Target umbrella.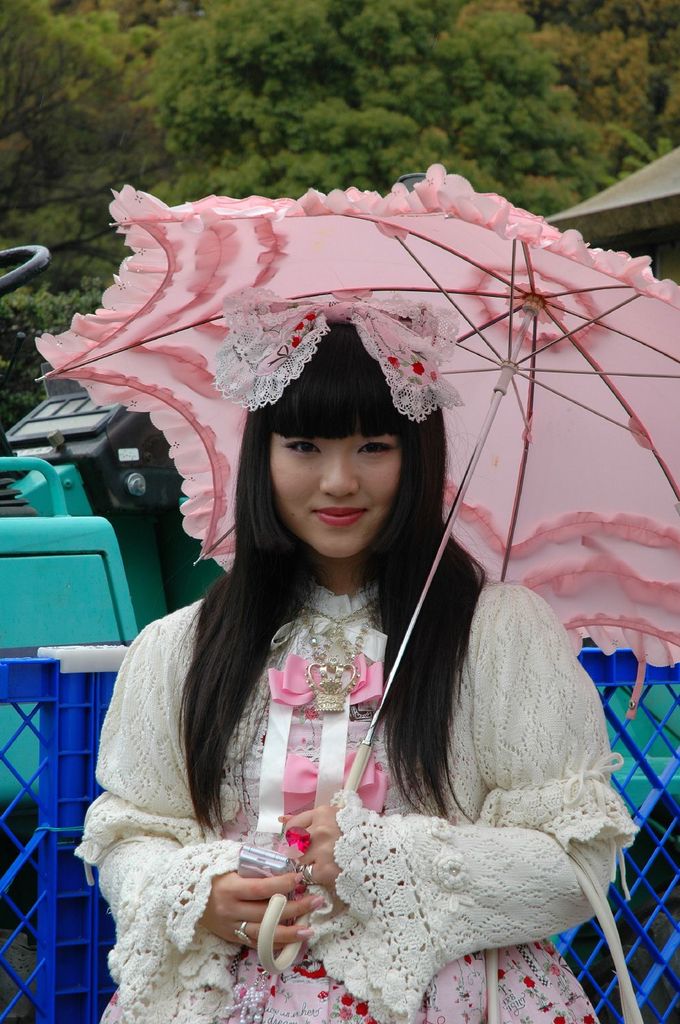
Target region: bbox=(32, 162, 679, 974).
